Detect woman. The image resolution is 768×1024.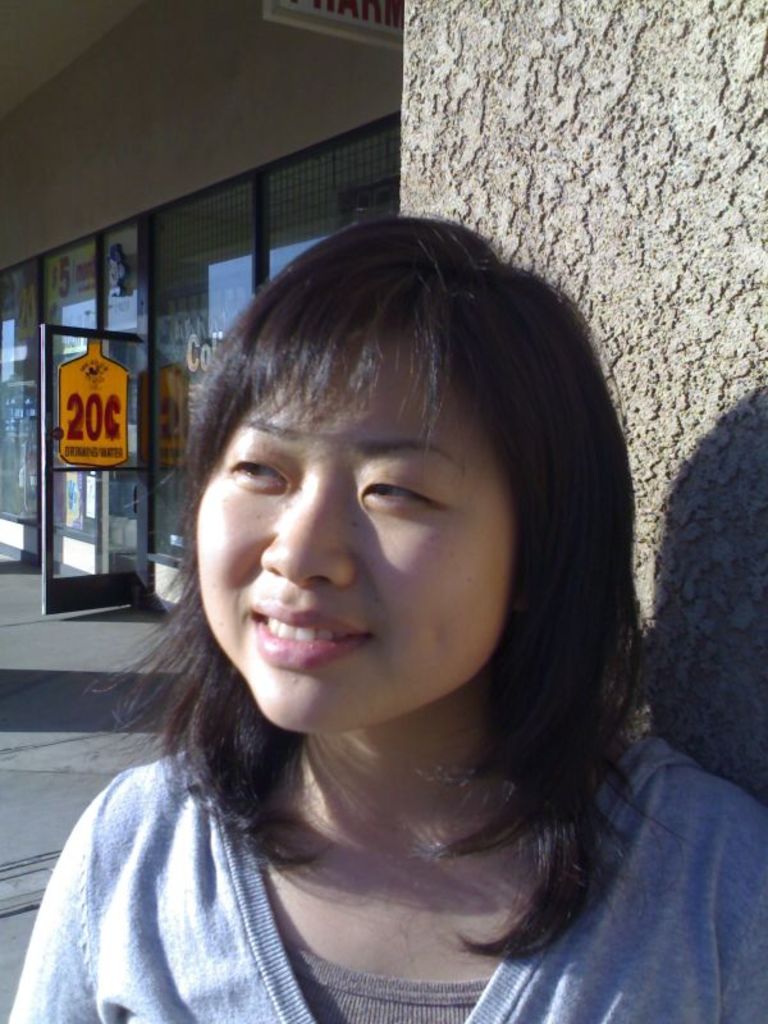
(26, 179, 741, 1021).
